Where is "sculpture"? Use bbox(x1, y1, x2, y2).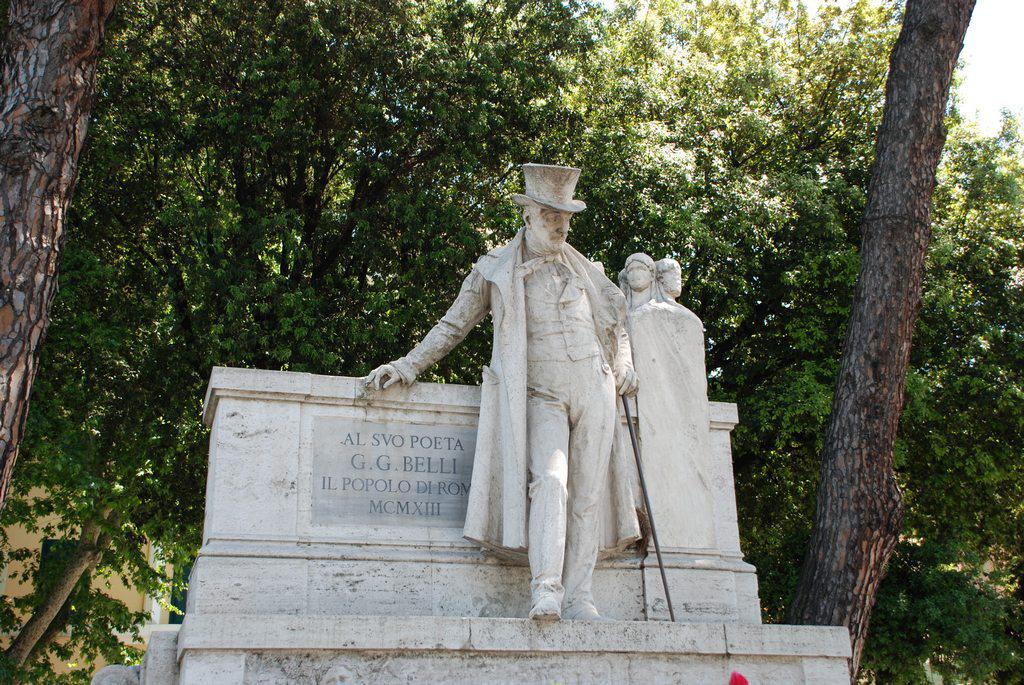
bbox(365, 156, 638, 631).
